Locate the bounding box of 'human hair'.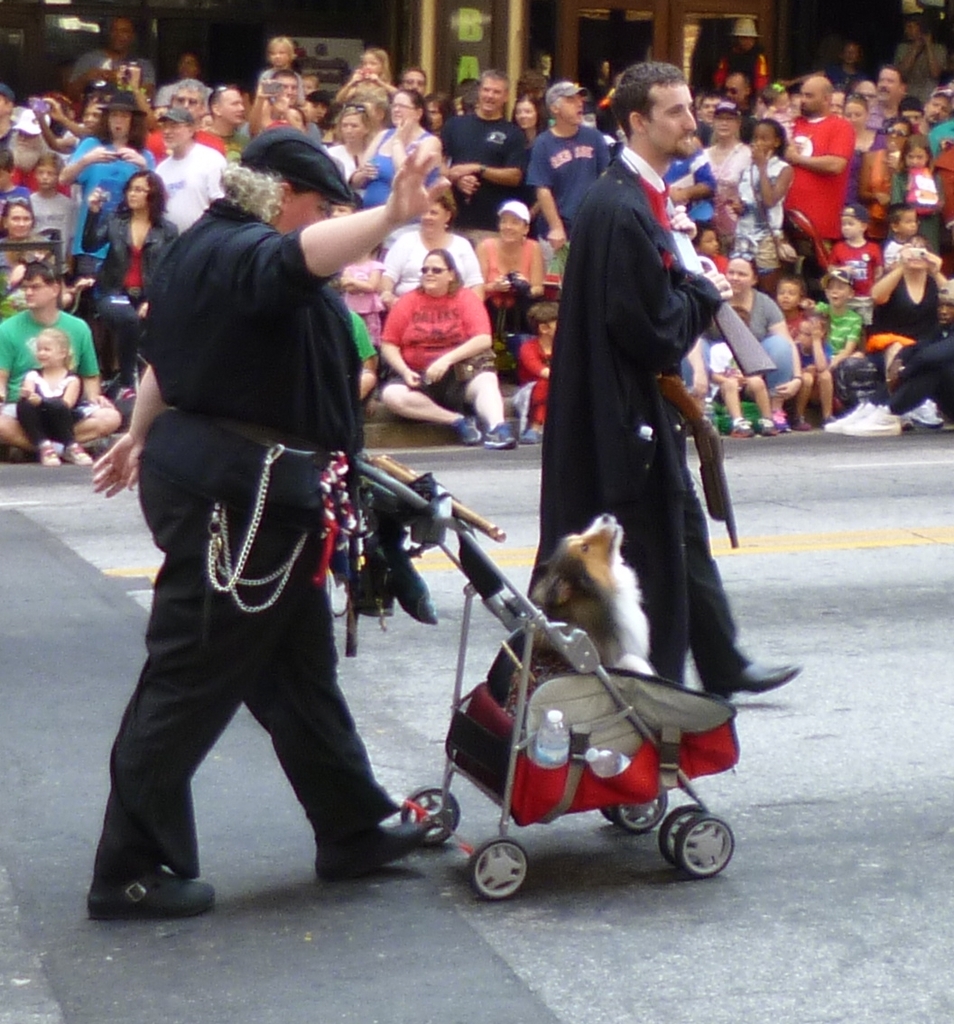
Bounding box: region(22, 258, 62, 306).
